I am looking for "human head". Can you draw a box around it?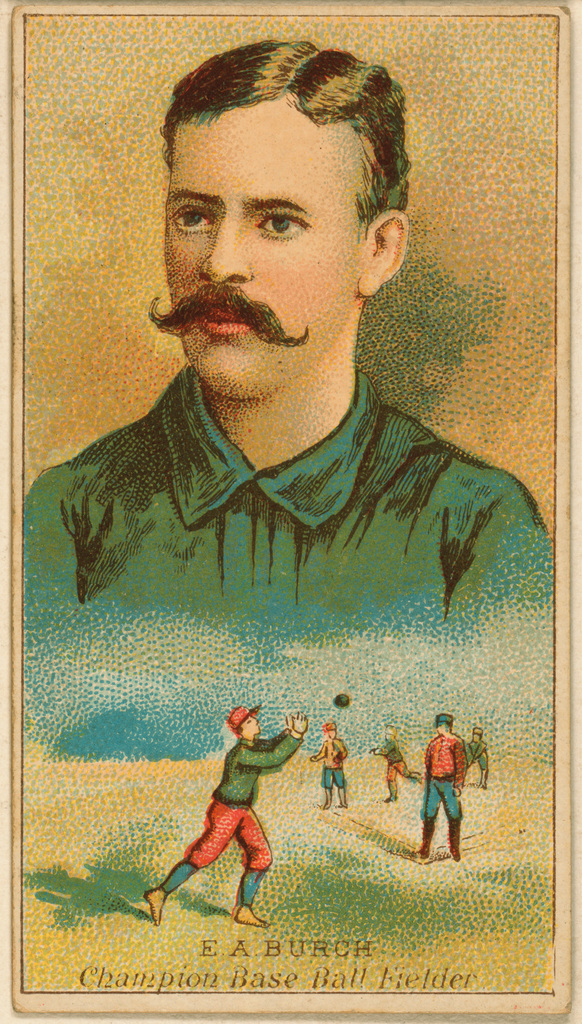
Sure, the bounding box is (left=134, top=21, right=412, bottom=404).
